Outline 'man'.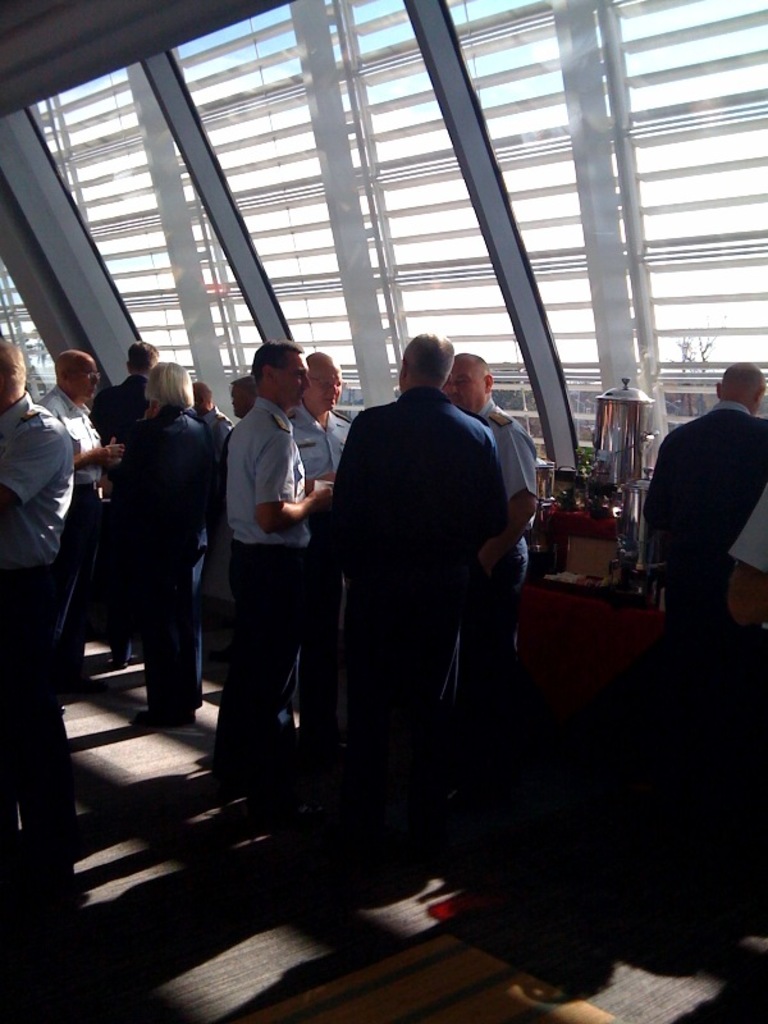
Outline: [left=37, top=352, right=118, bottom=608].
